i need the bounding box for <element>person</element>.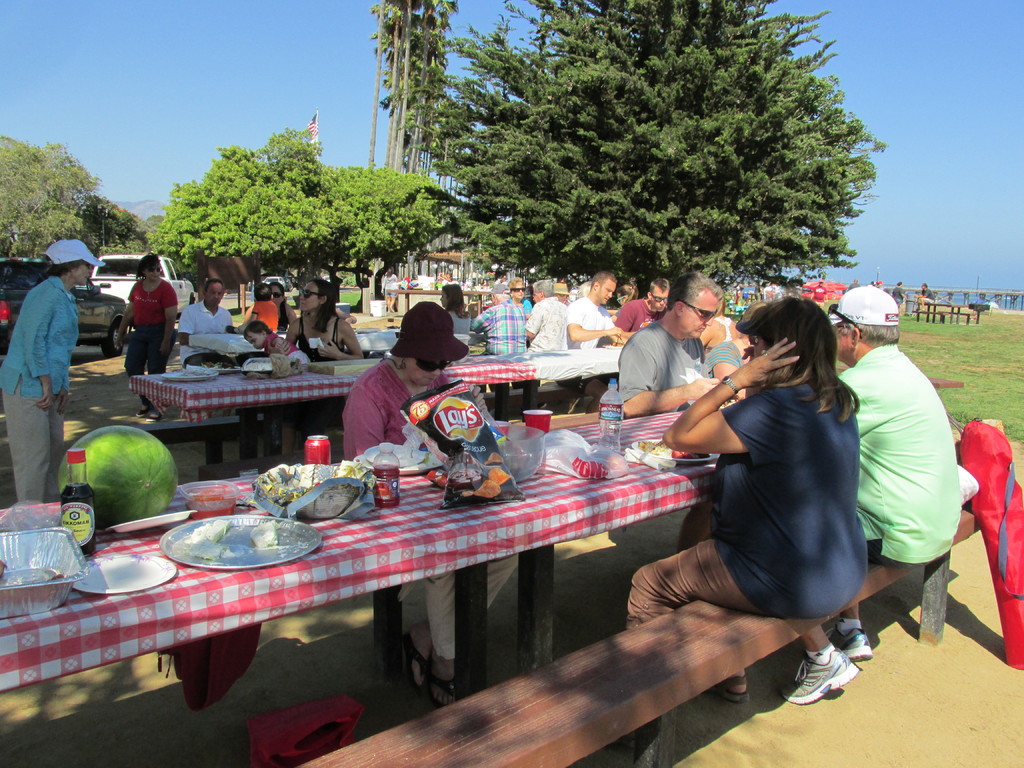
Here it is: crop(690, 308, 745, 381).
